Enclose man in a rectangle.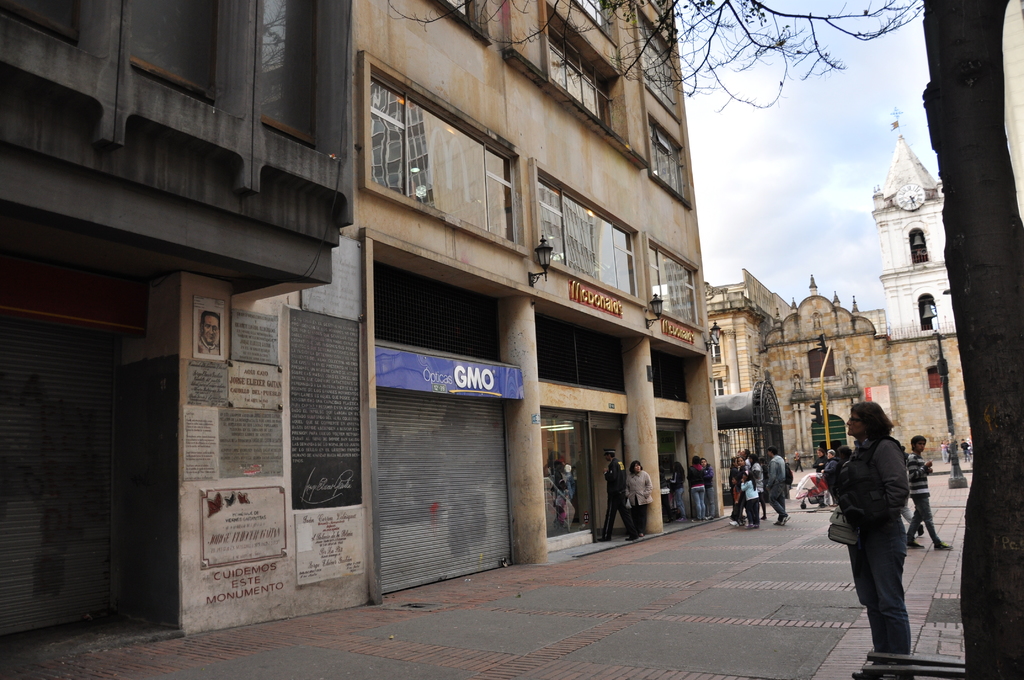
left=906, top=431, right=953, bottom=556.
